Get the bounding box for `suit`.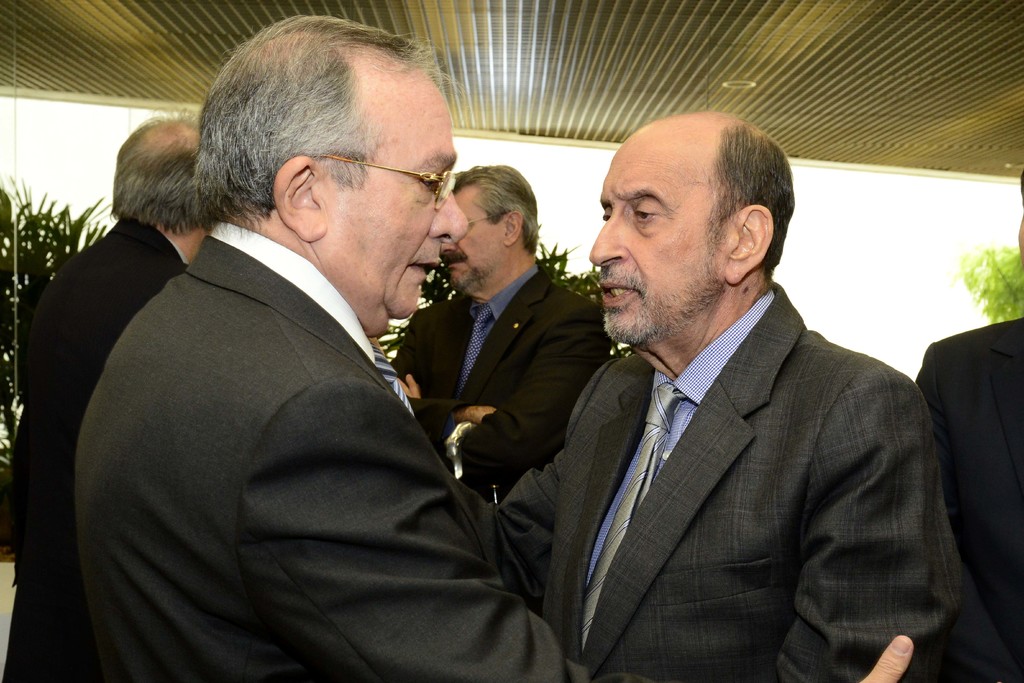
395/261/611/498.
